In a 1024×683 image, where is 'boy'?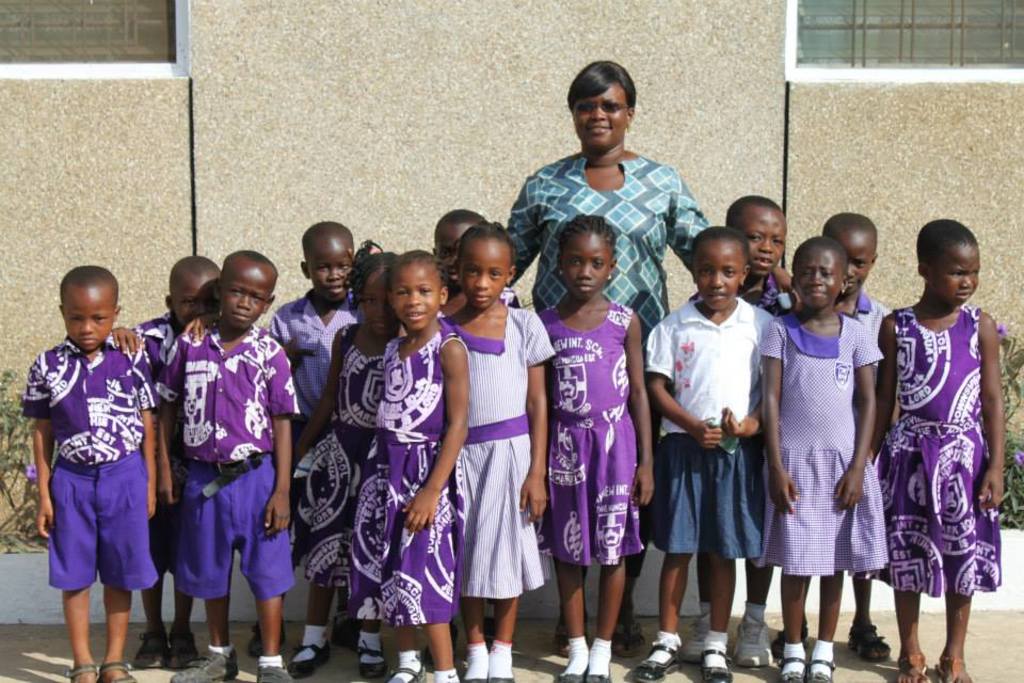
detection(22, 265, 158, 682).
